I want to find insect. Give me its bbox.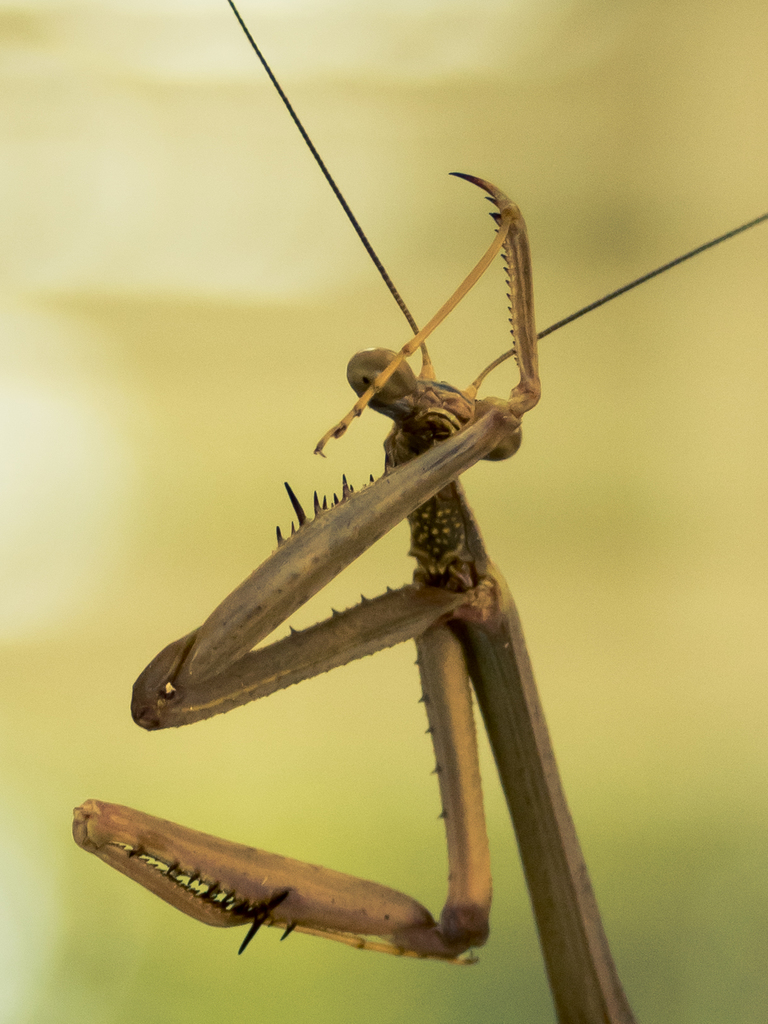
select_region(74, 0, 767, 1023).
